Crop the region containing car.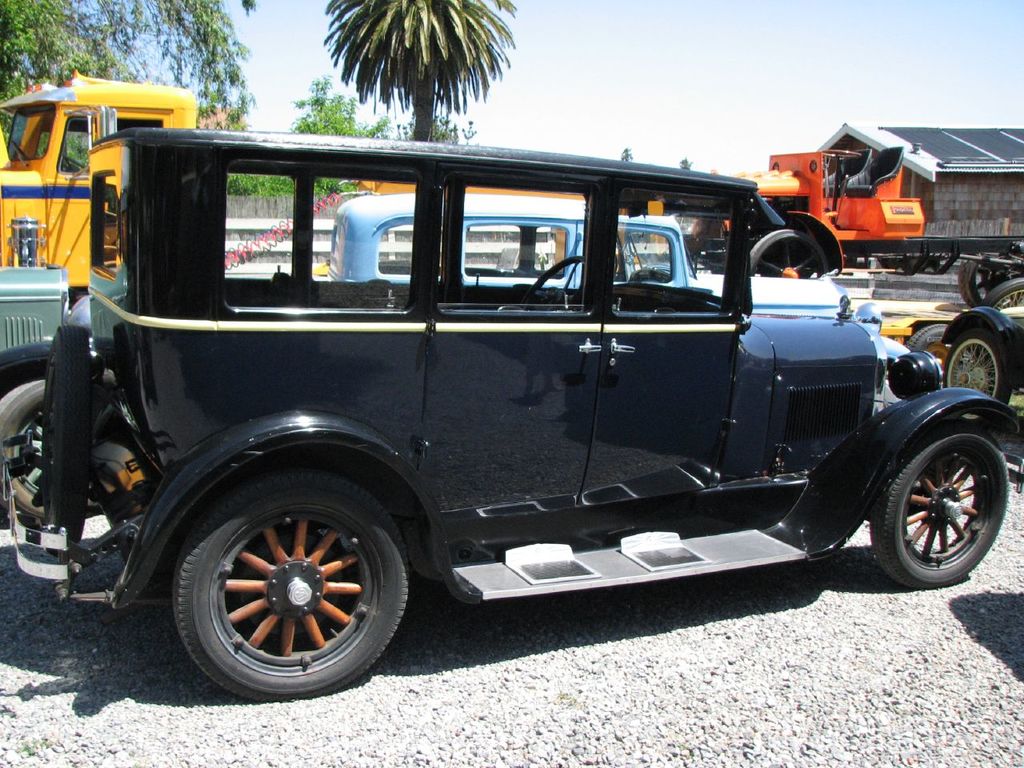
Crop region: box(329, 186, 882, 323).
